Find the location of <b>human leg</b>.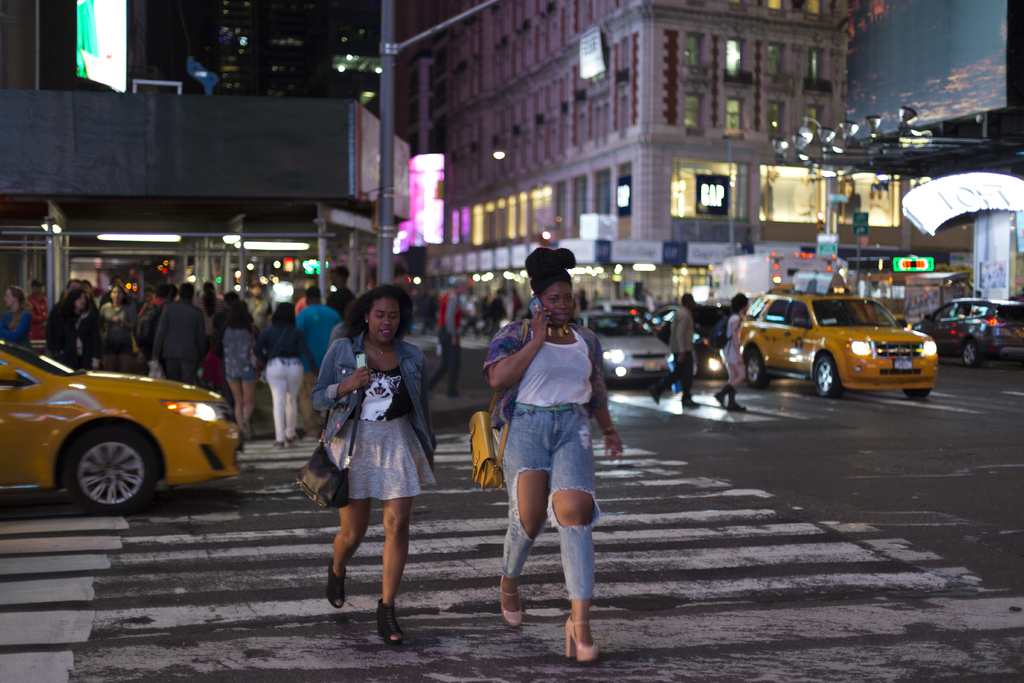
Location: detection(500, 407, 547, 625).
